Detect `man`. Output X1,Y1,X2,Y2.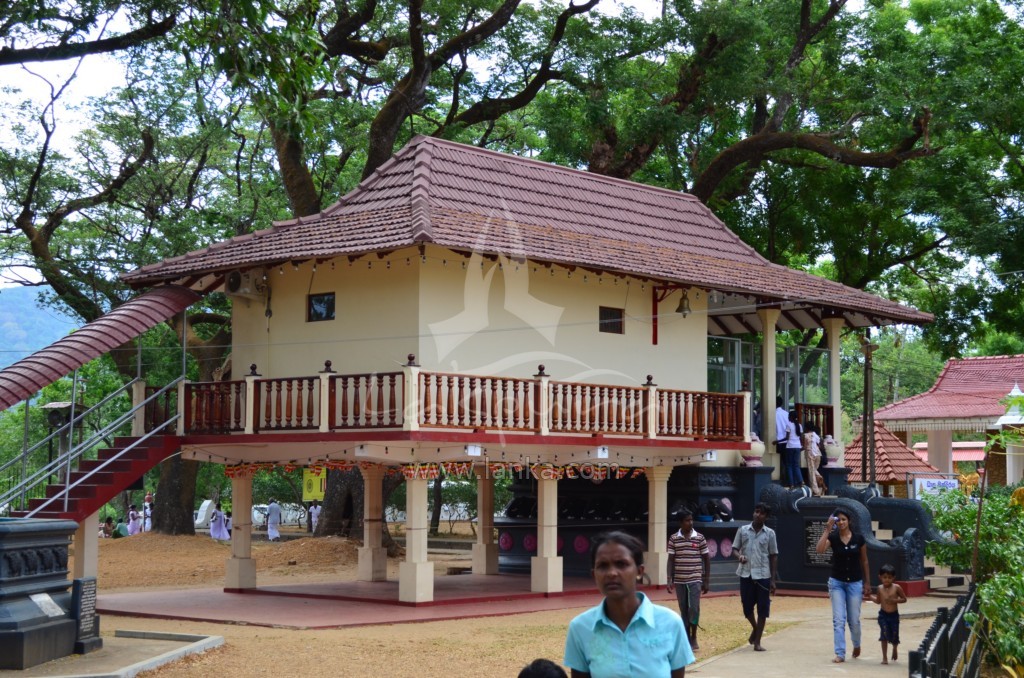
567,548,711,677.
